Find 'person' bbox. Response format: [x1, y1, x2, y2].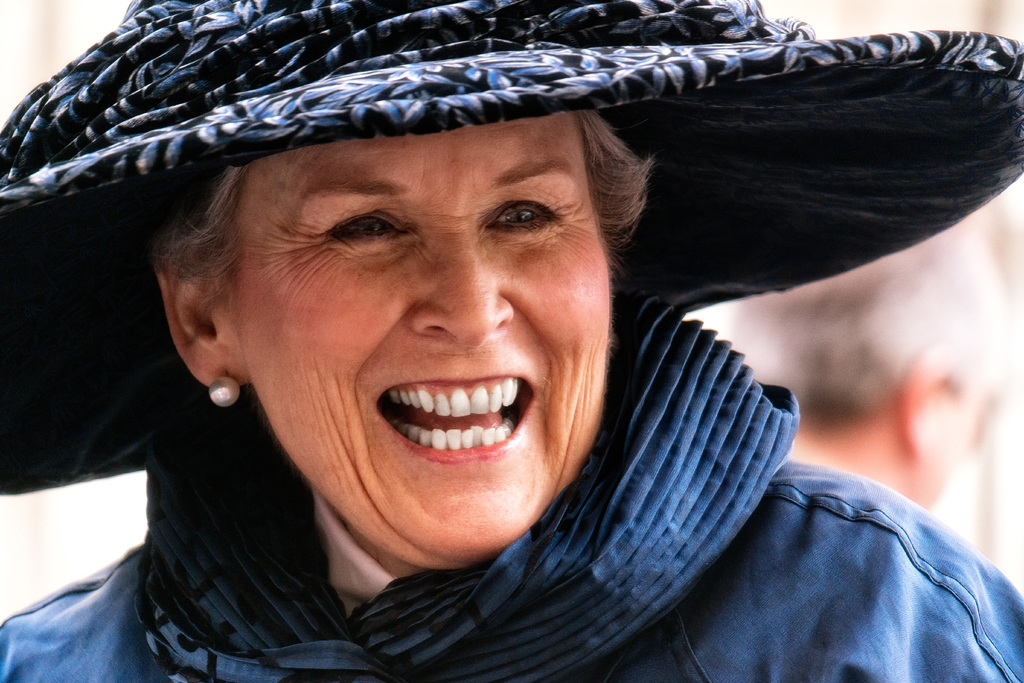
[19, 24, 982, 682].
